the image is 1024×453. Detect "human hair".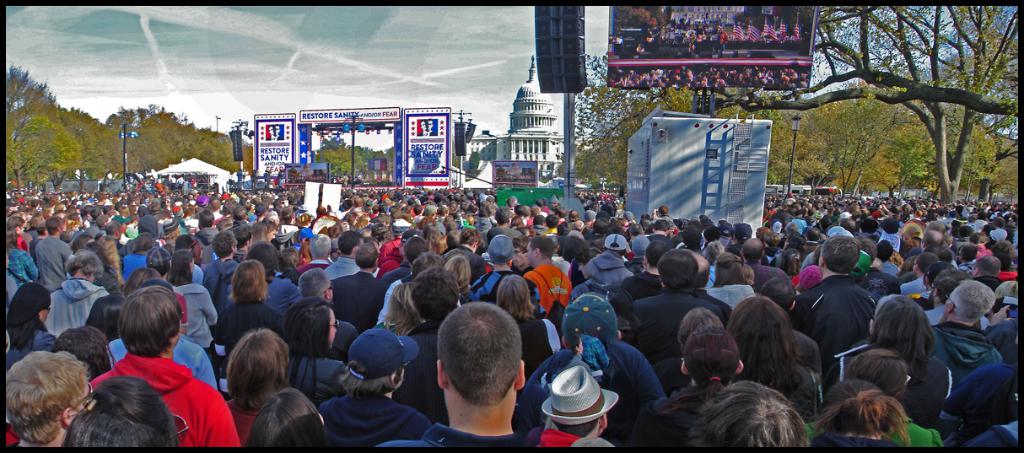
Detection: {"x1": 114, "y1": 284, "x2": 183, "y2": 356}.
